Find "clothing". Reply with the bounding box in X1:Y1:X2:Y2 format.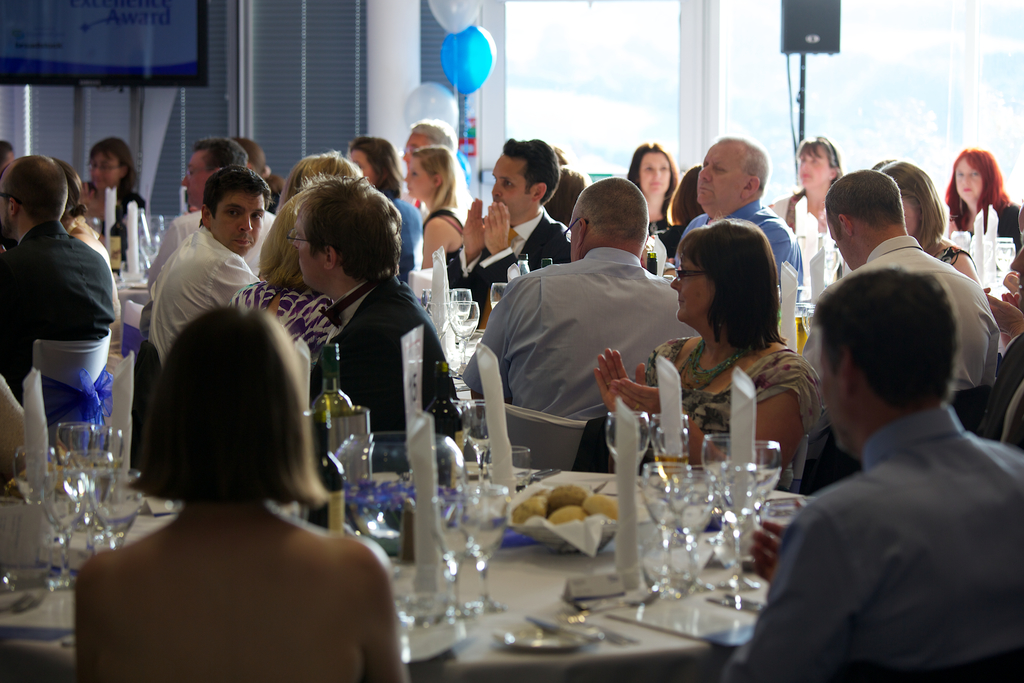
299:274:463:452.
